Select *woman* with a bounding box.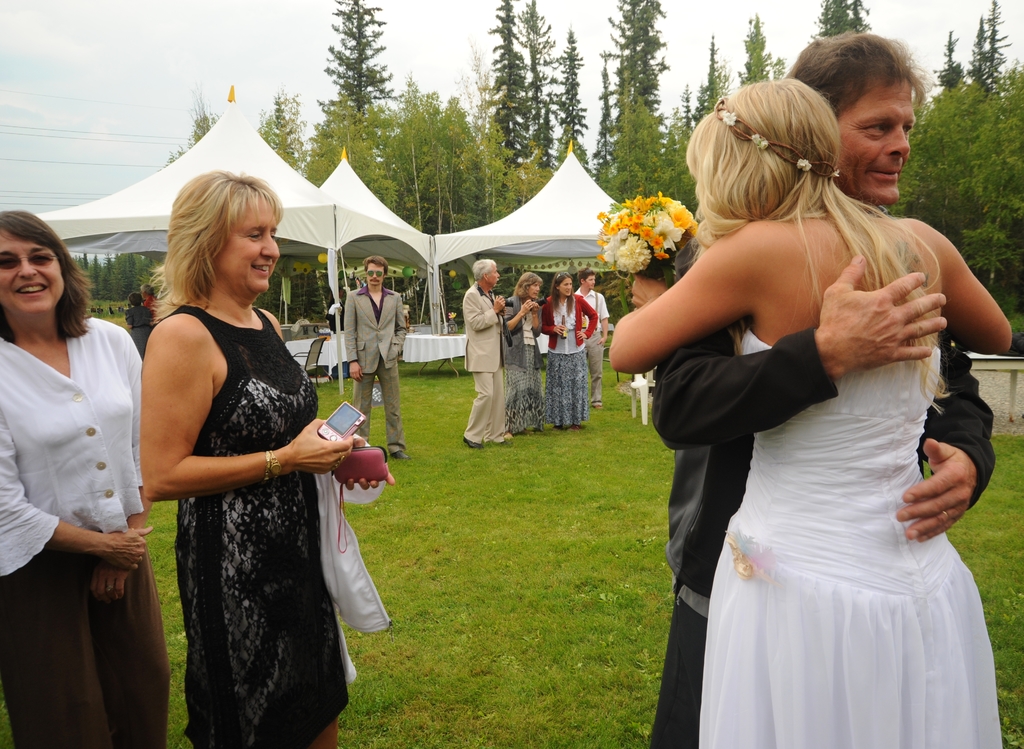
x1=636 y1=69 x2=1007 y2=748.
